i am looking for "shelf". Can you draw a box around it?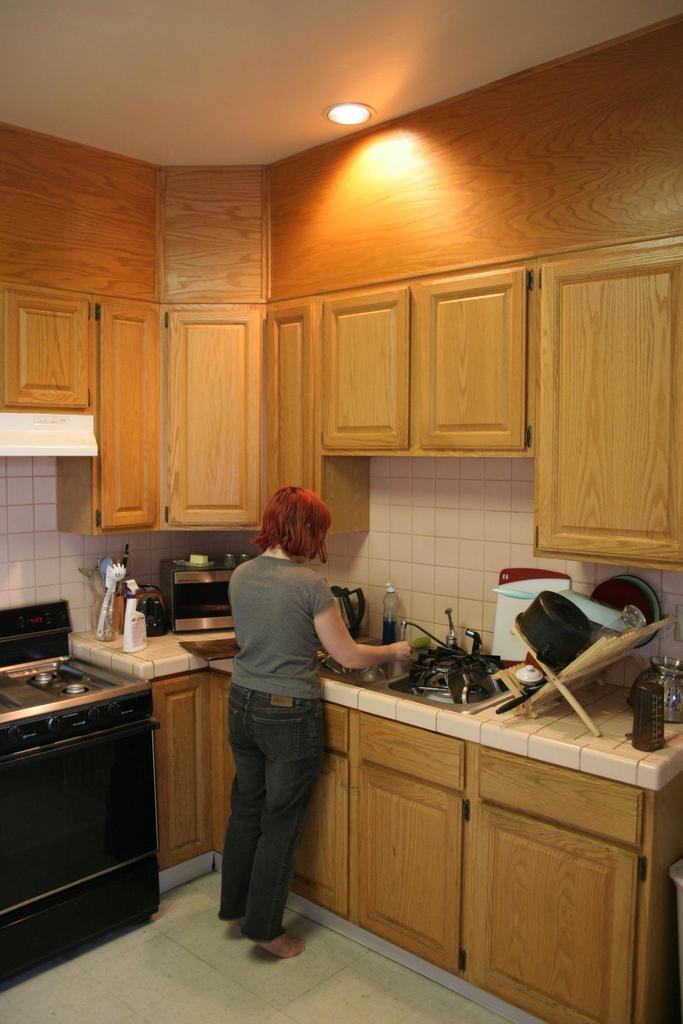
Sure, the bounding box is x1=0, y1=285, x2=95, y2=457.
